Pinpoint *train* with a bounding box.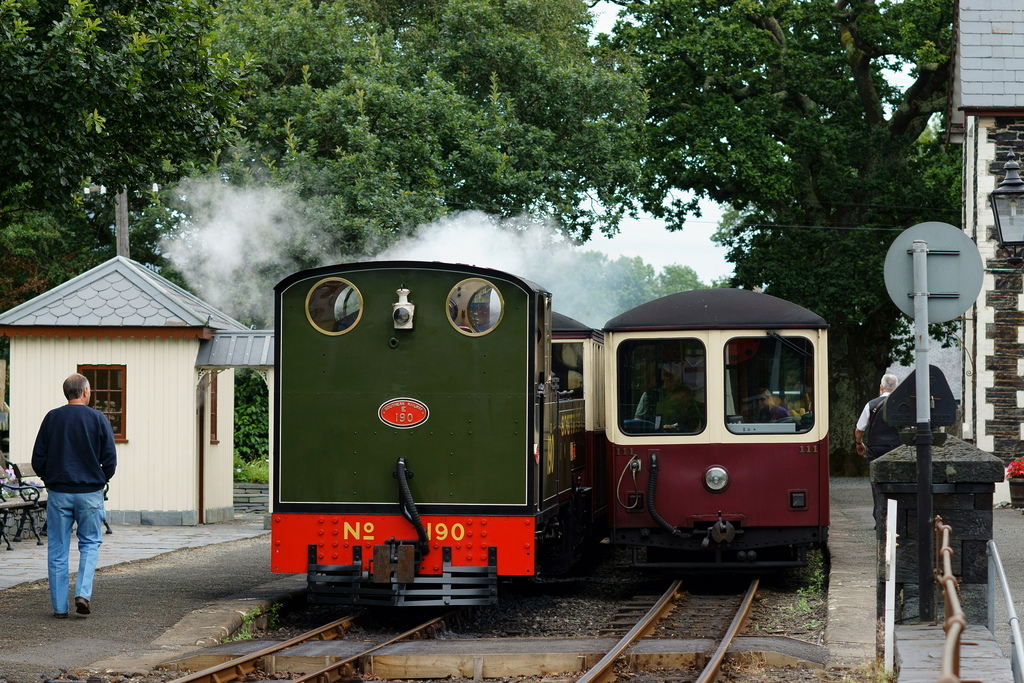
bbox=(266, 258, 598, 611).
